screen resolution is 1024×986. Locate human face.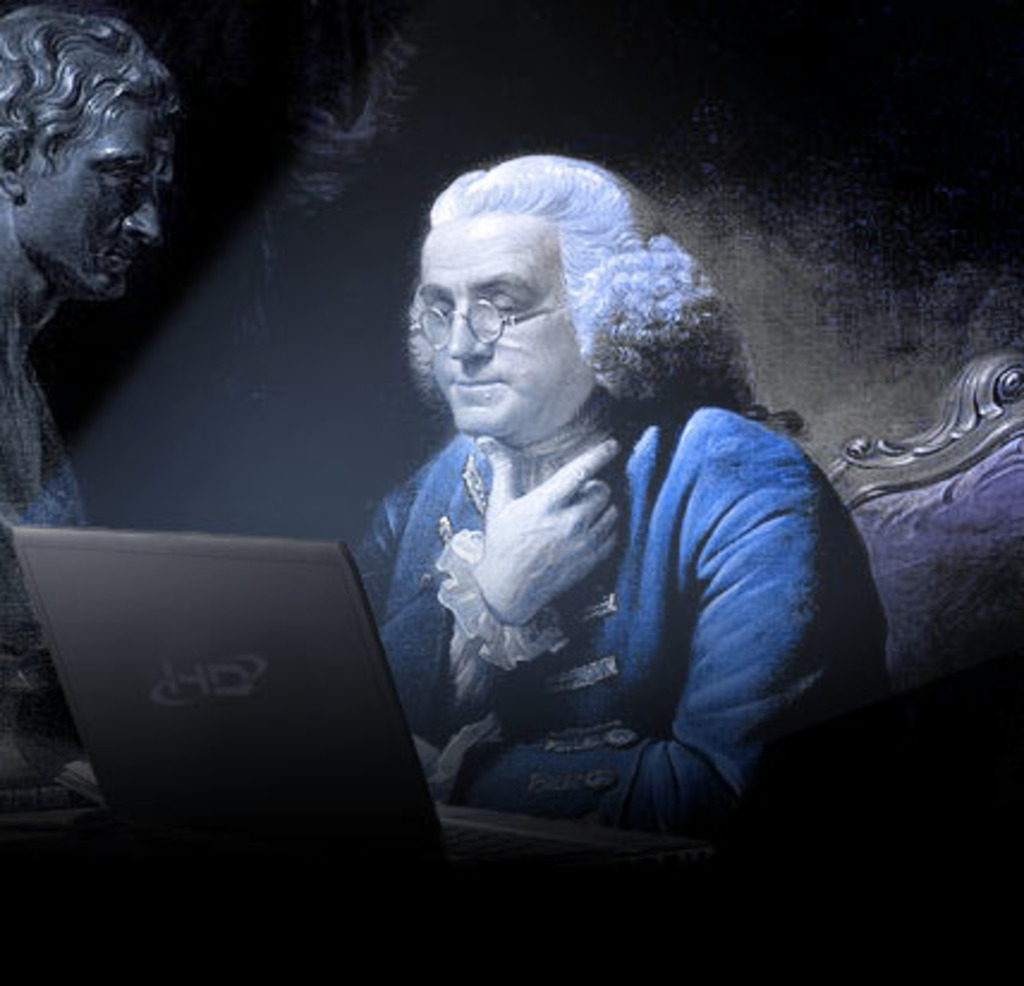
Rect(409, 220, 632, 433).
